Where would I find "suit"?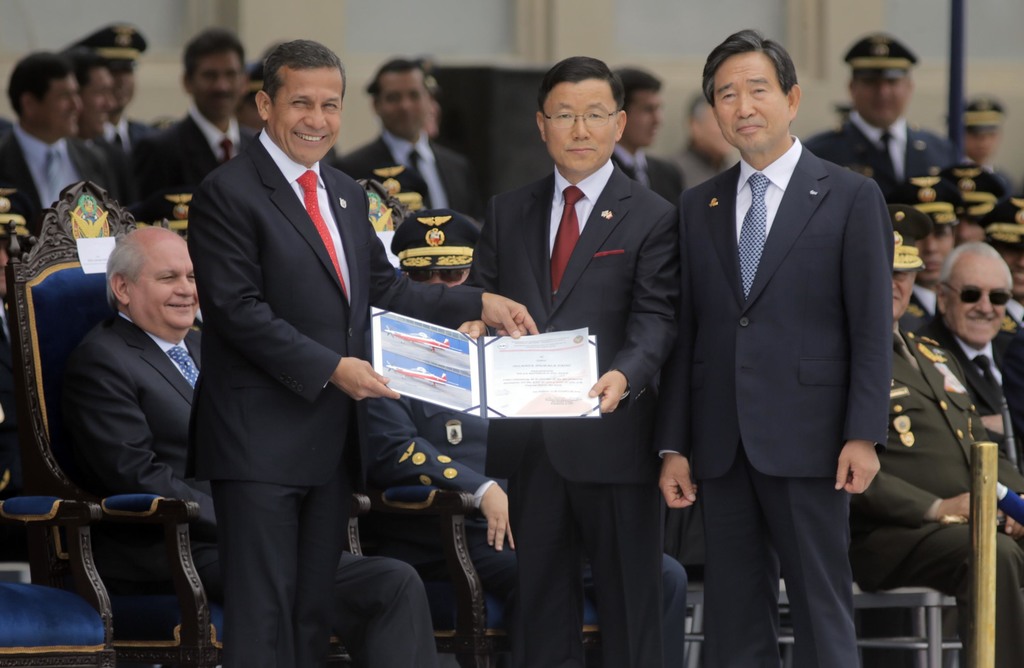
At select_region(144, 100, 261, 206).
